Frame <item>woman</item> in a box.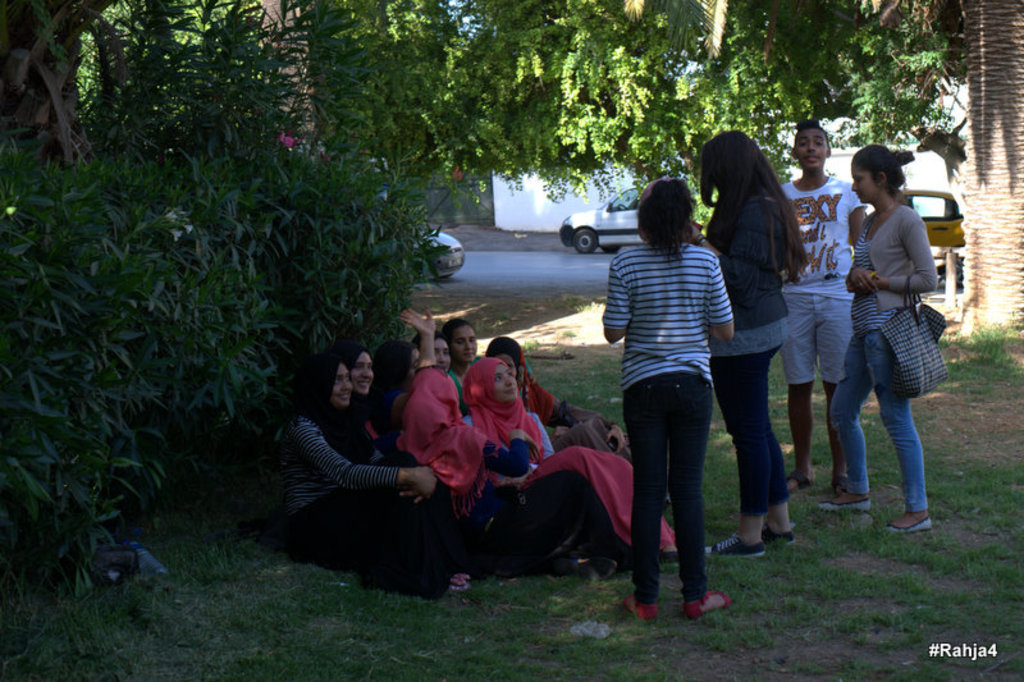
436:316:486:374.
